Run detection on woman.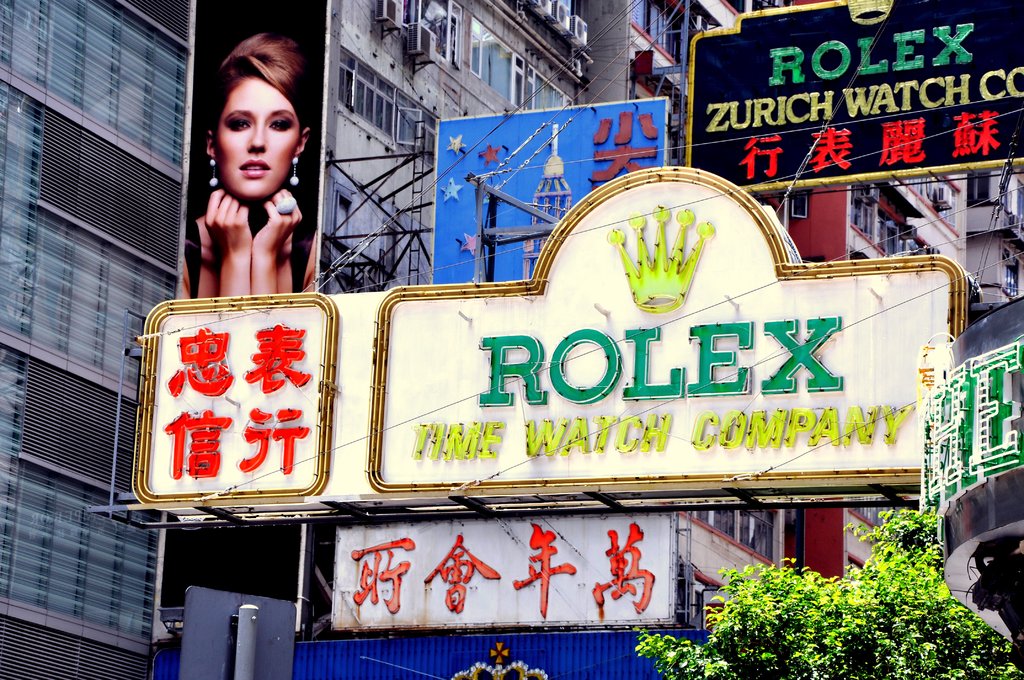
Result: 167/36/319/284.
